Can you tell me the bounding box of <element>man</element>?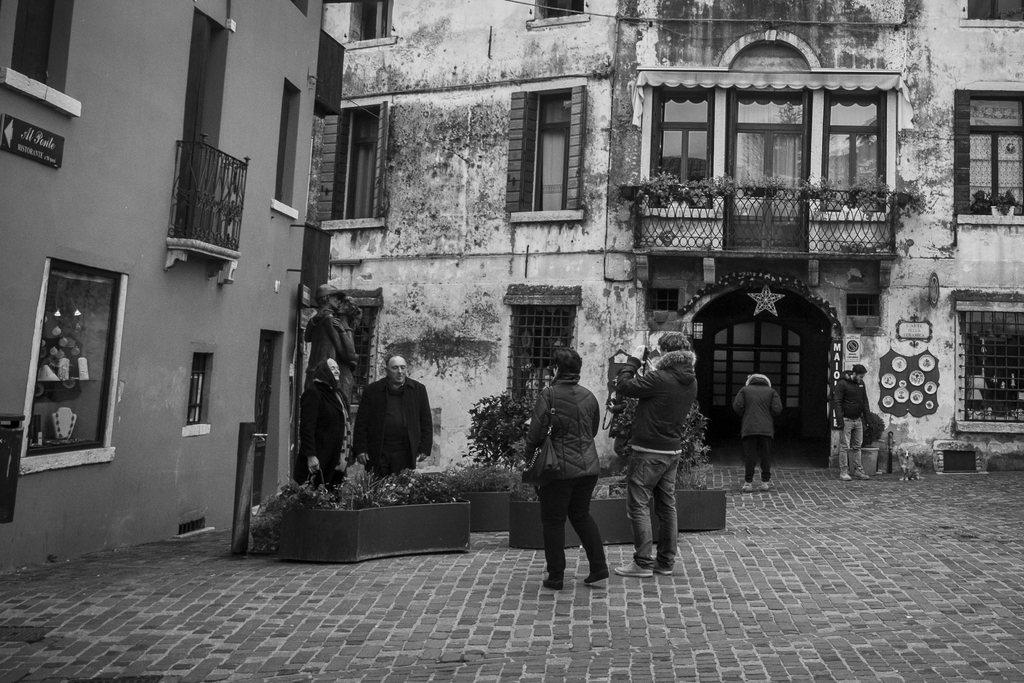
left=530, top=356, right=595, bottom=625.
